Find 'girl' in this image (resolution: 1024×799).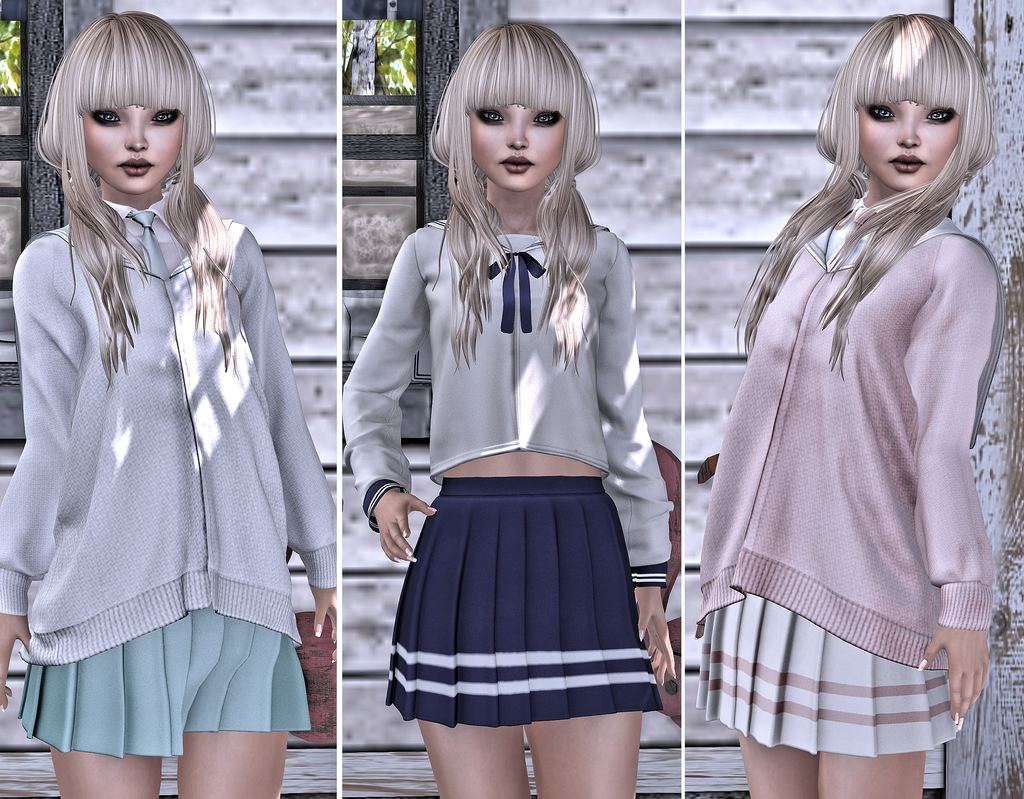
[left=698, top=13, right=1000, bottom=796].
